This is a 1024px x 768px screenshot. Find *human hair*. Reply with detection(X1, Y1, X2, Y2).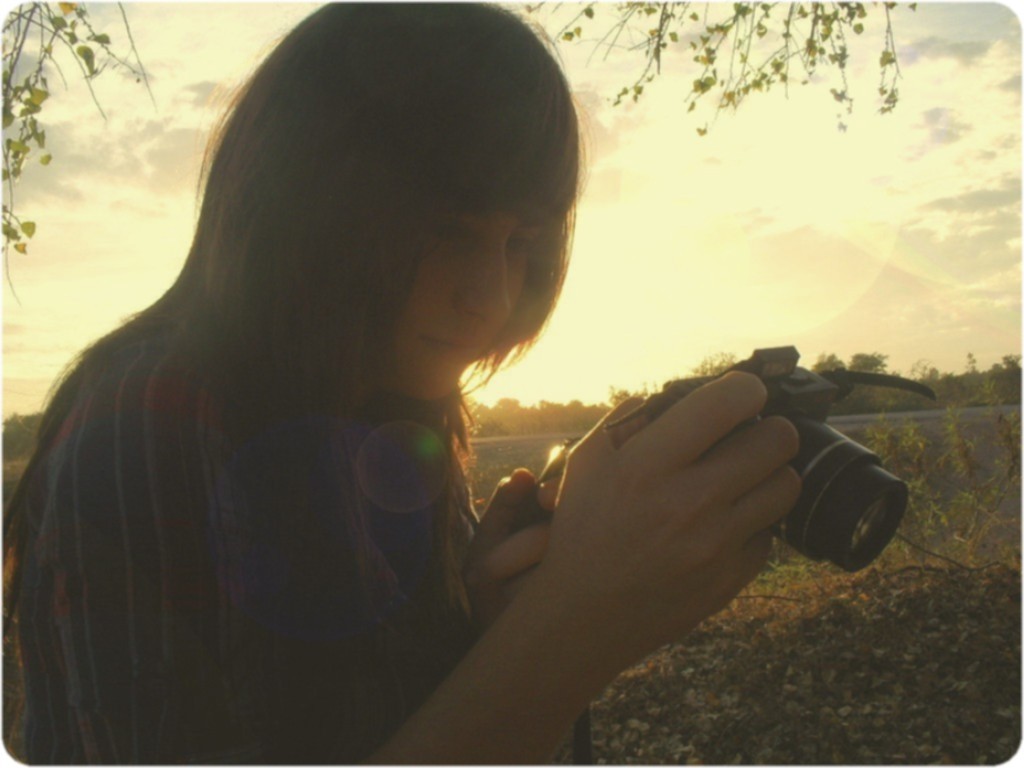
detection(13, 0, 595, 767).
